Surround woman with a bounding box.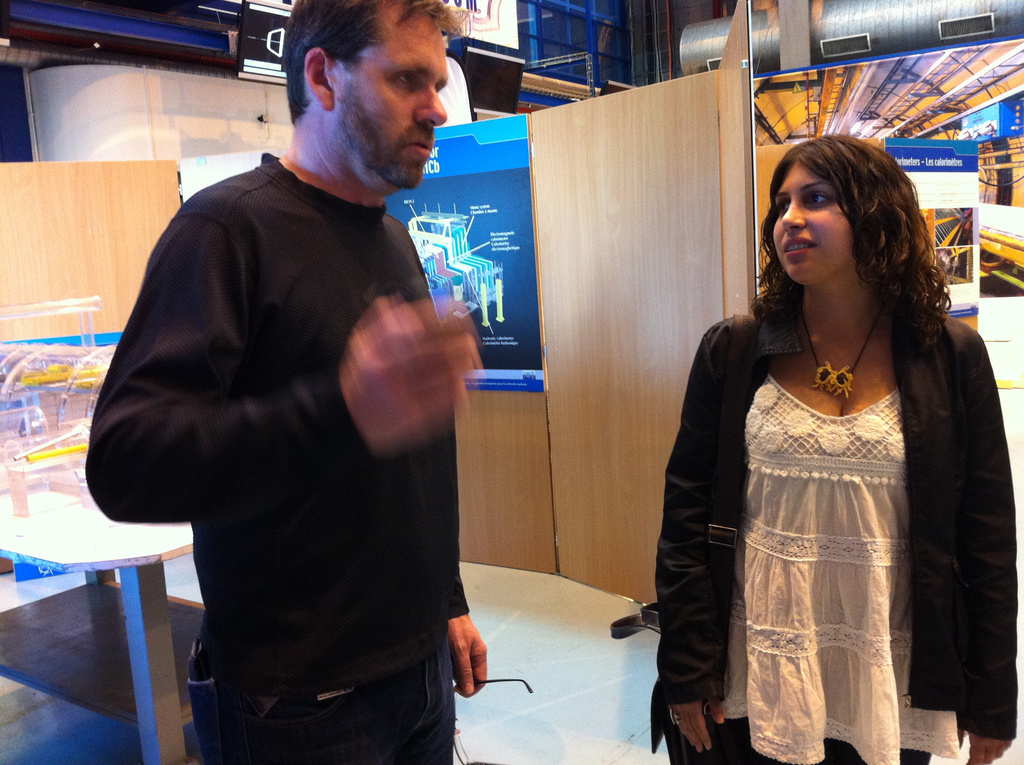
rect(668, 147, 1012, 747).
